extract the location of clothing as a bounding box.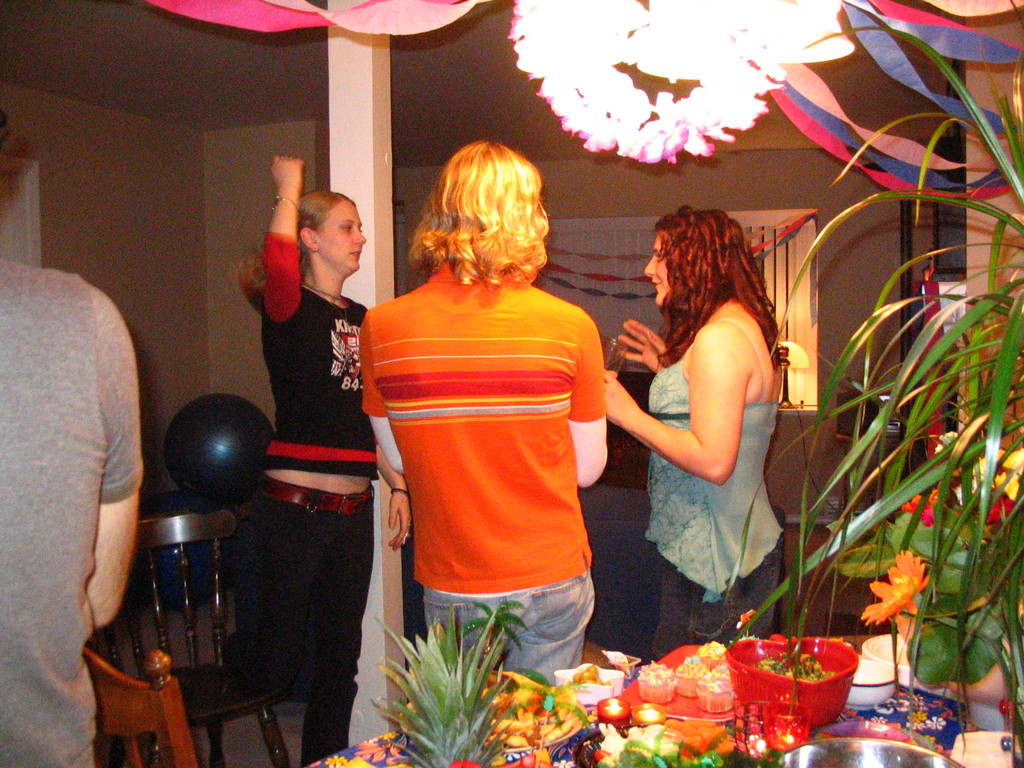
detection(242, 229, 377, 767).
